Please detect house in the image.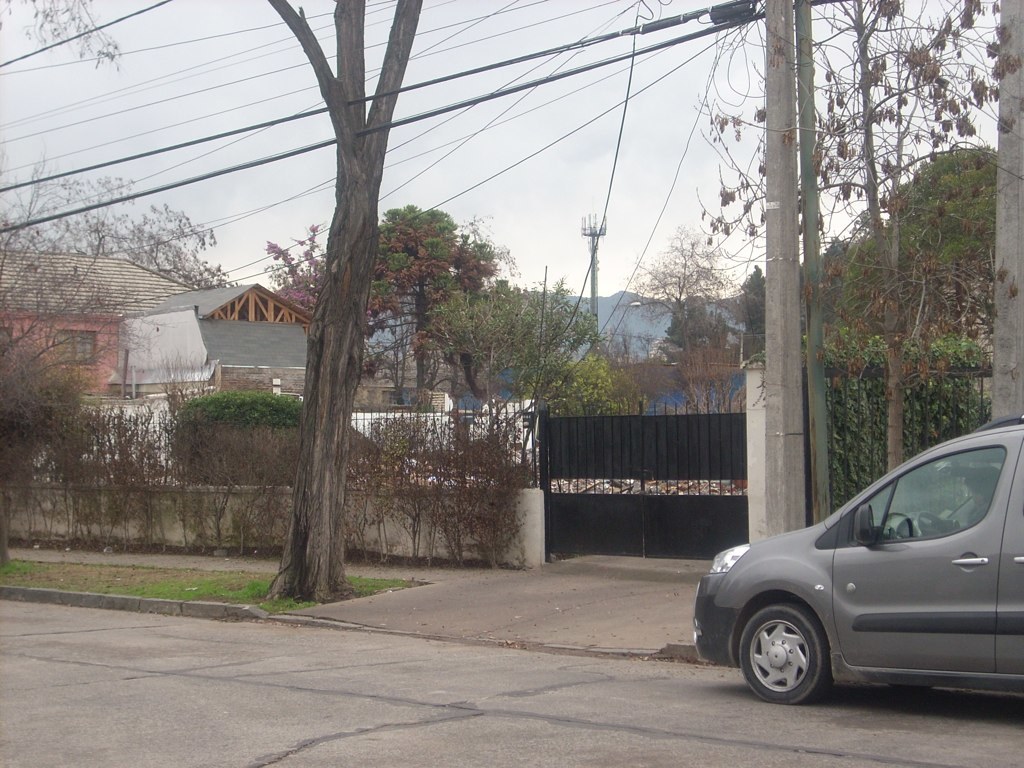
<bbox>0, 249, 192, 401</bbox>.
